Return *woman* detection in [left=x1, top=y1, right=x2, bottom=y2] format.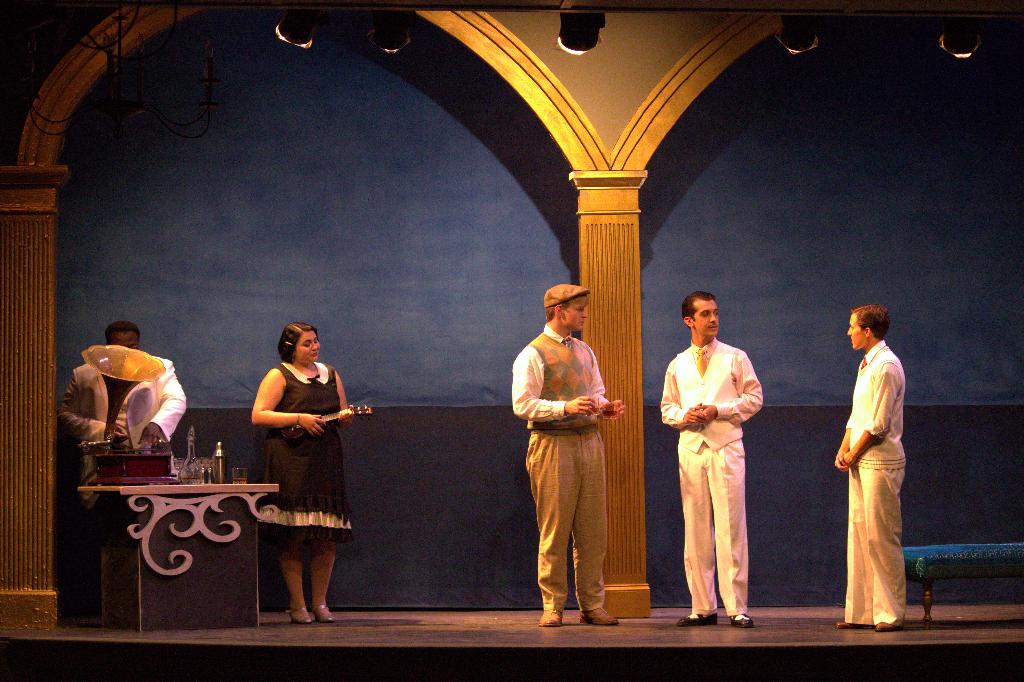
[left=250, top=318, right=344, bottom=620].
